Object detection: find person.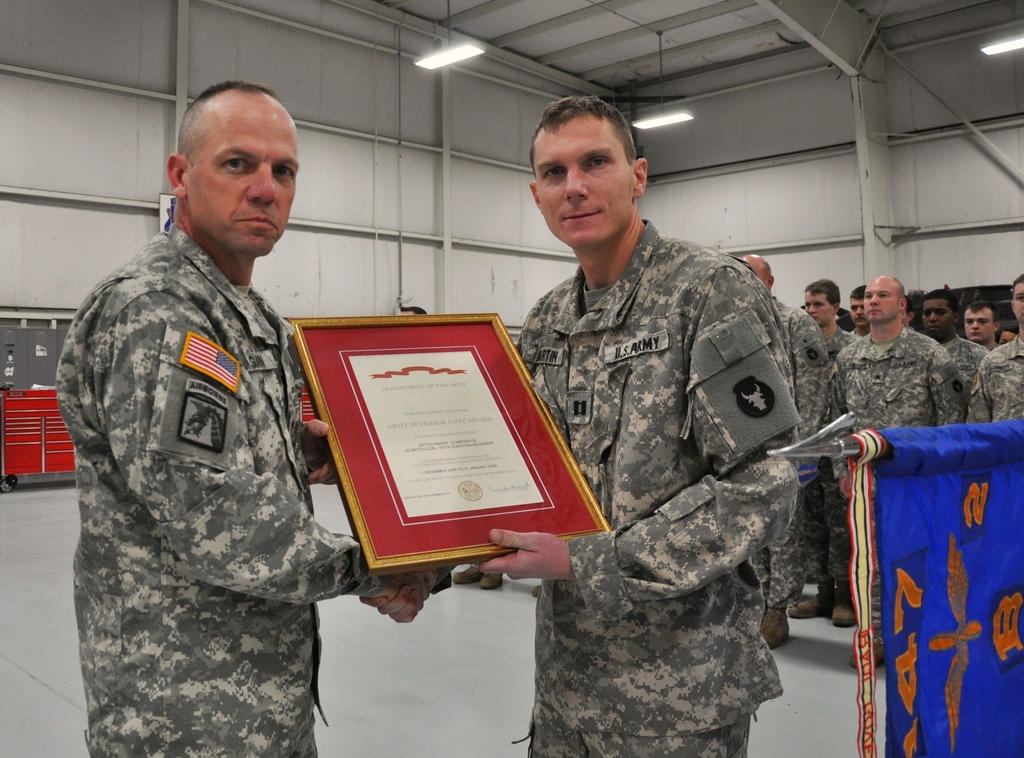
locate(785, 277, 860, 625).
